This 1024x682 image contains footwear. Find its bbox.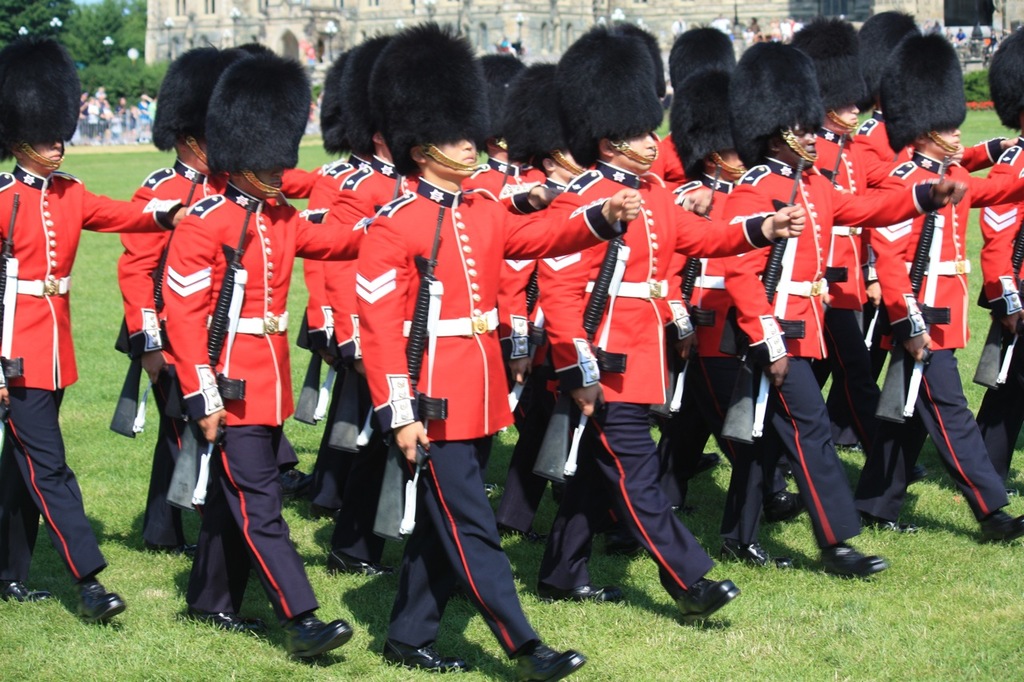
left=520, top=646, right=583, bottom=681.
